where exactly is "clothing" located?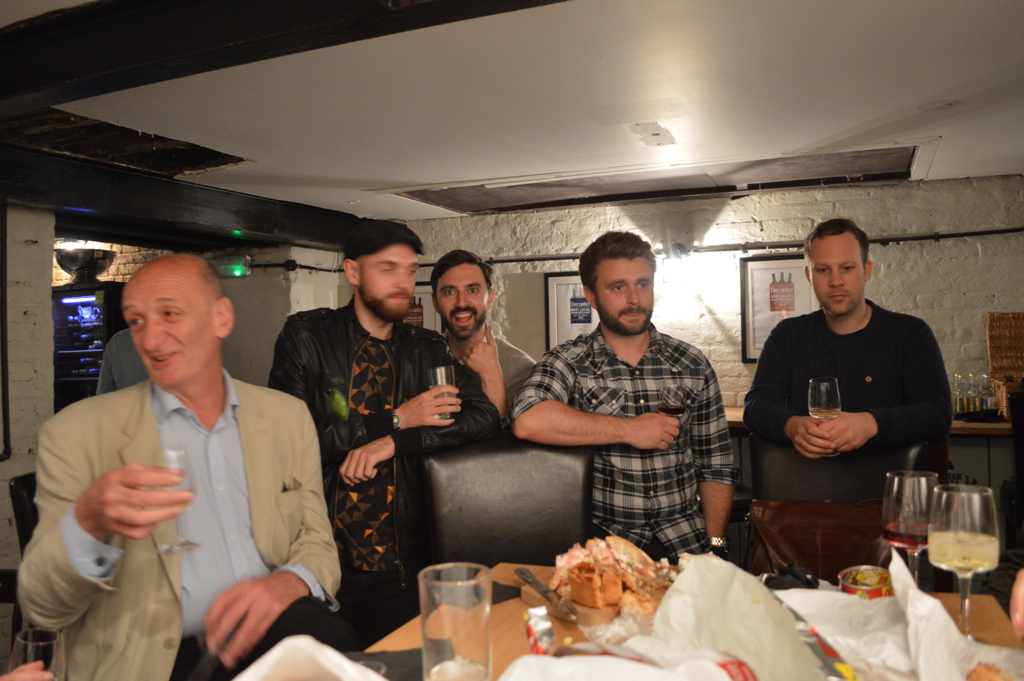
Its bounding box is (left=266, top=291, right=501, bottom=649).
